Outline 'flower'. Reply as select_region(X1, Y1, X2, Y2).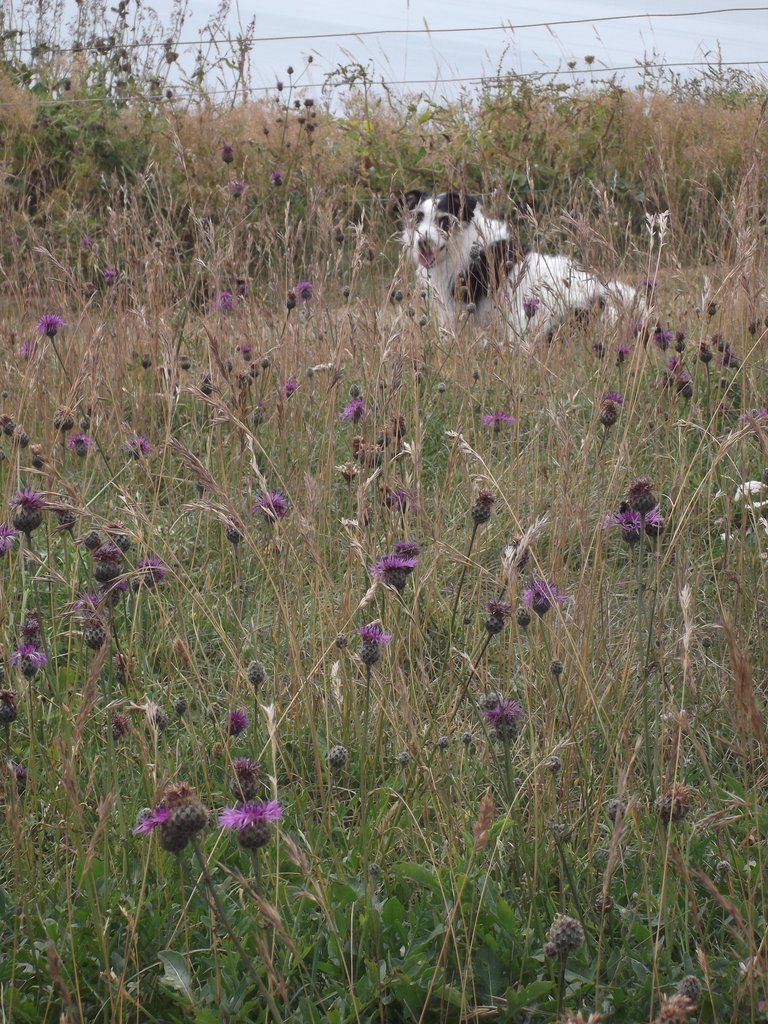
select_region(263, 498, 286, 515).
